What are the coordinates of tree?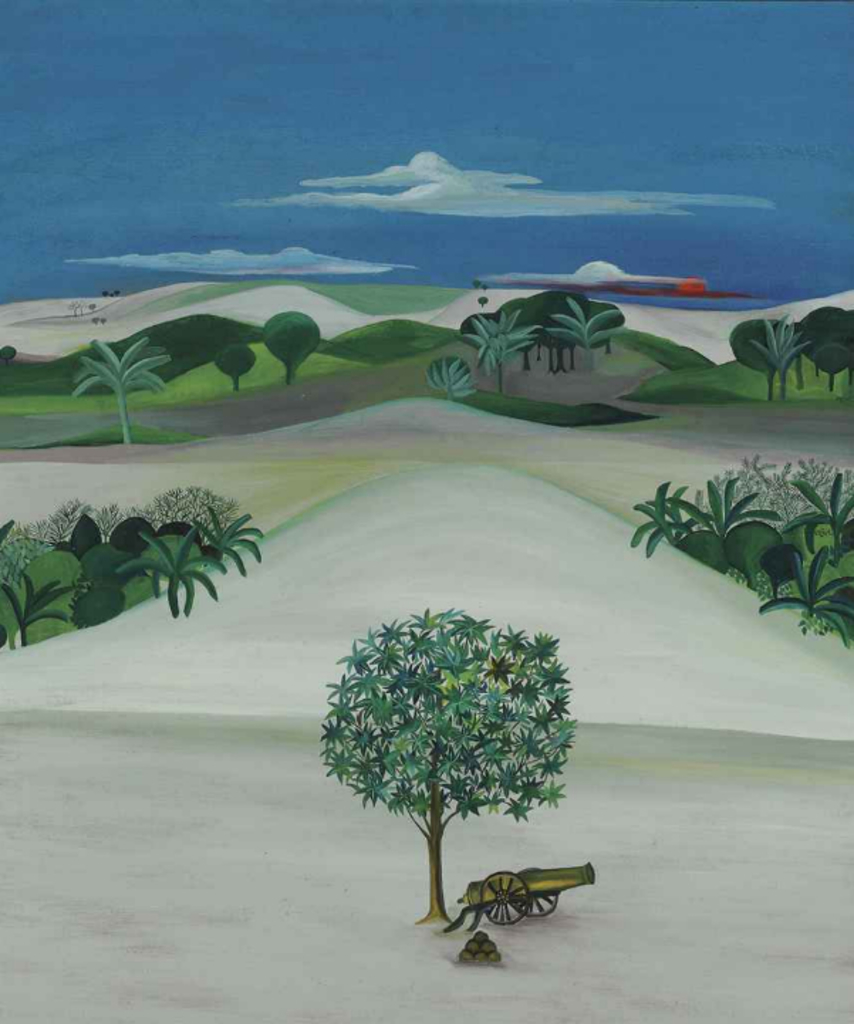
box(737, 315, 814, 403).
